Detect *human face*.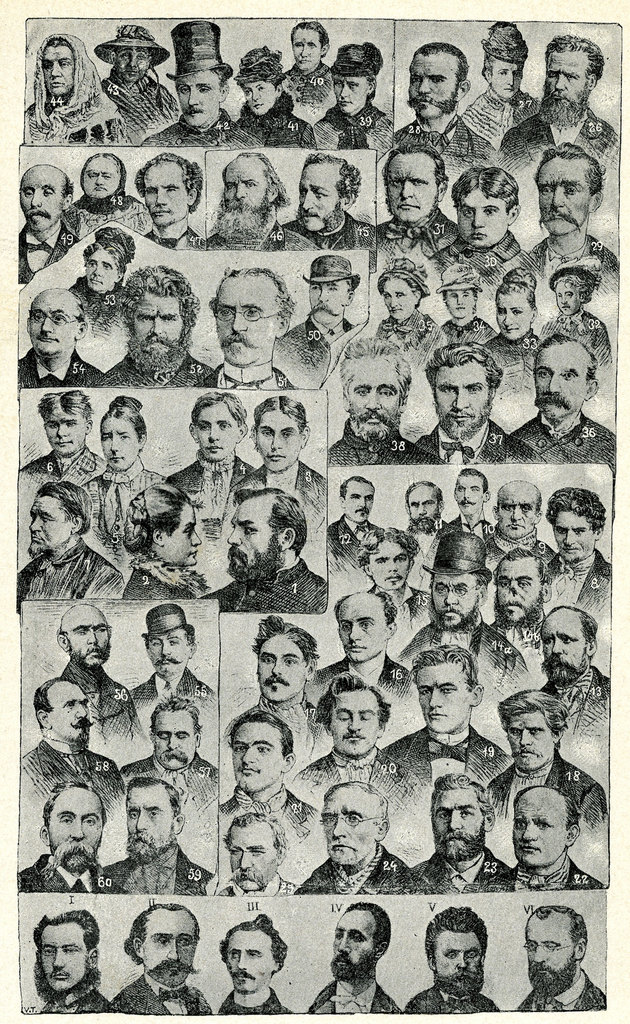
Detected at <region>25, 500, 69, 552</region>.
